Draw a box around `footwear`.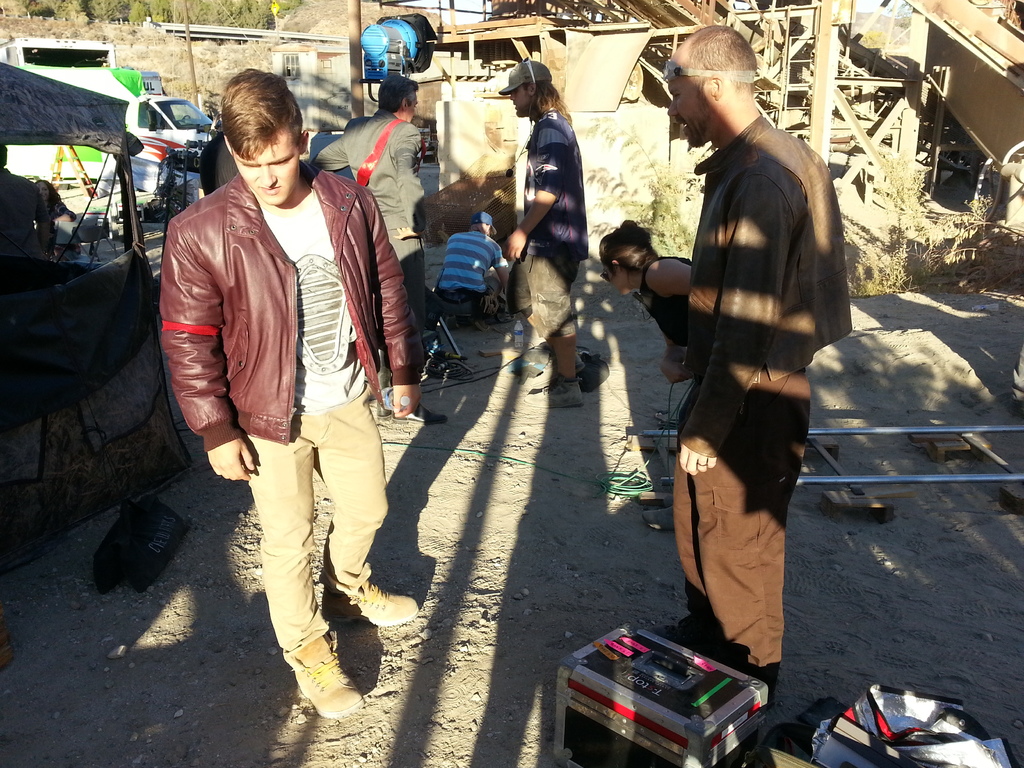
left=266, top=630, right=361, bottom=726.
